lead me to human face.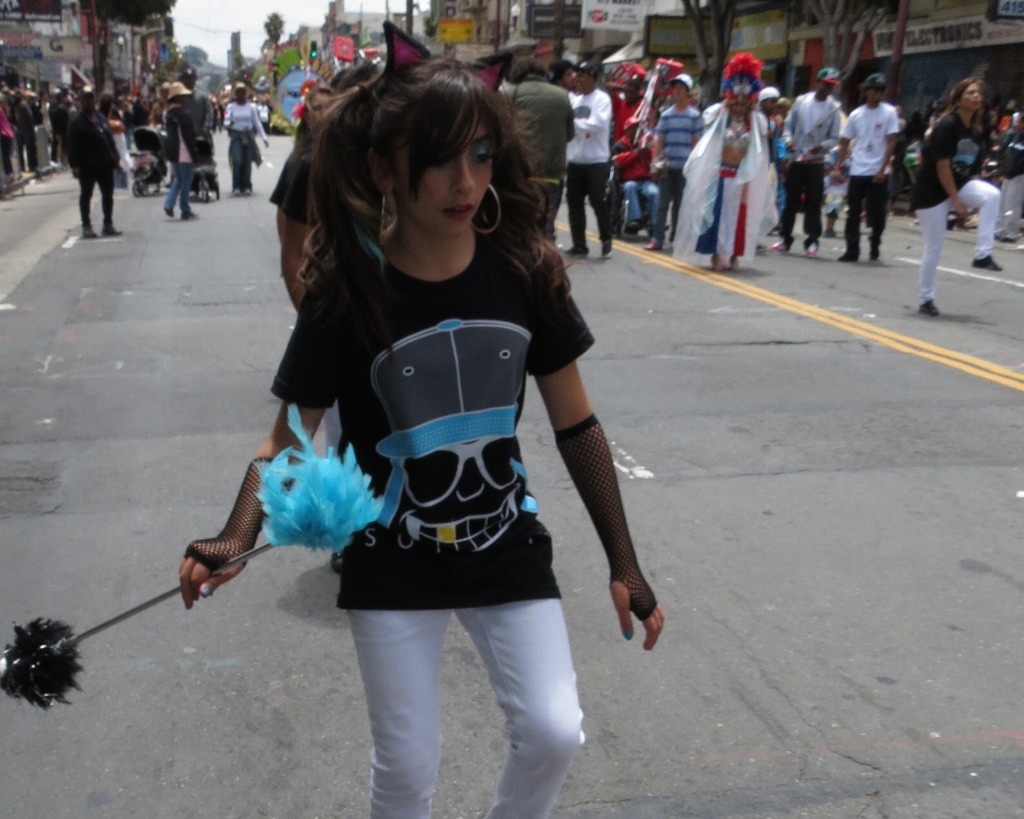
Lead to [669,80,684,99].
